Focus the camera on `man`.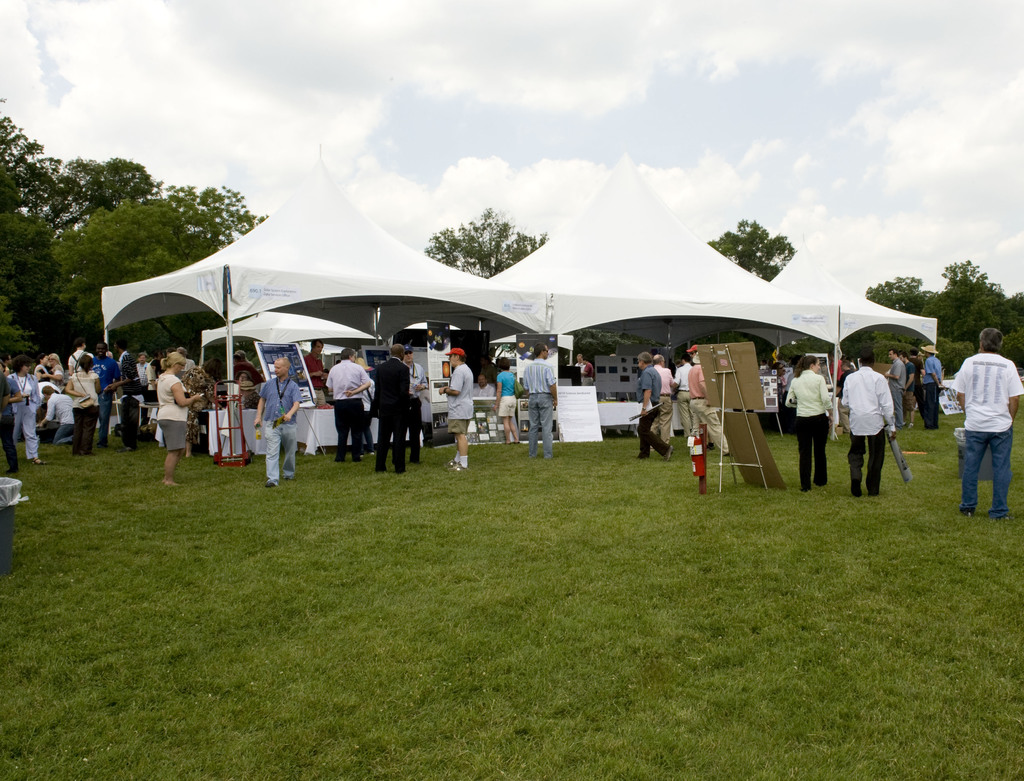
Focus region: box=[437, 348, 474, 477].
